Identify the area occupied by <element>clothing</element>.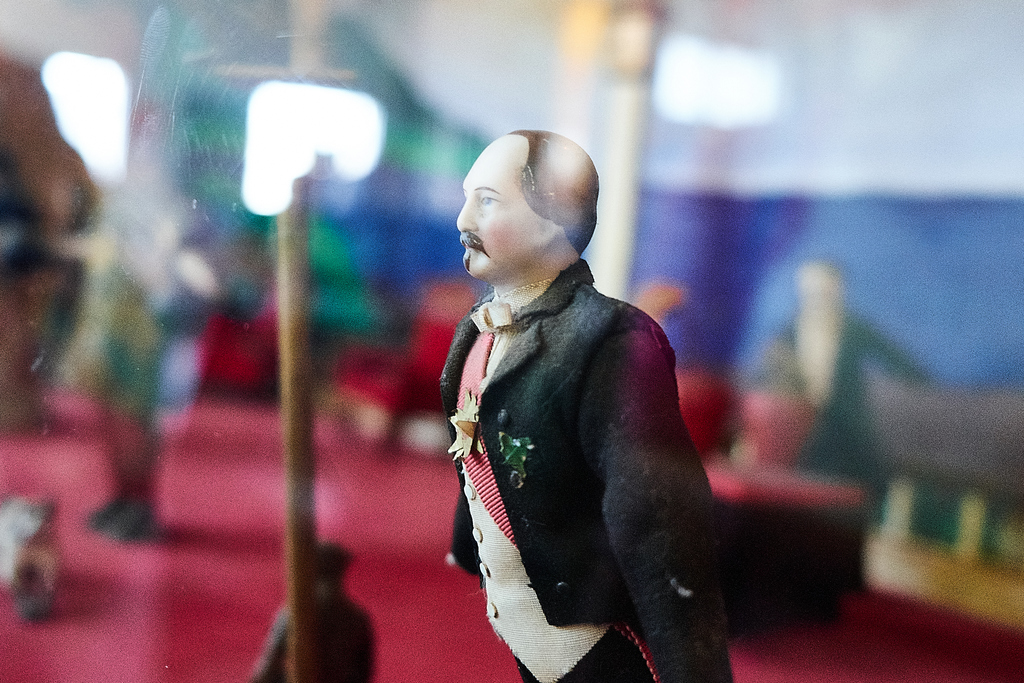
Area: [442, 255, 725, 682].
